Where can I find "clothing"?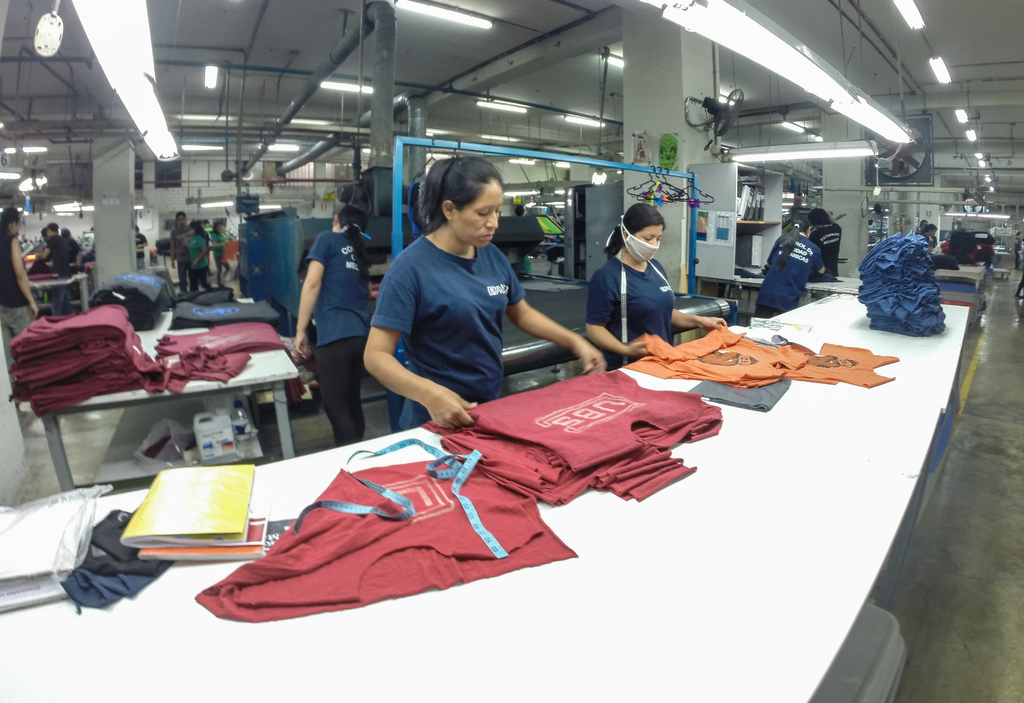
You can find it at {"x1": 195, "y1": 220, "x2": 207, "y2": 252}.
